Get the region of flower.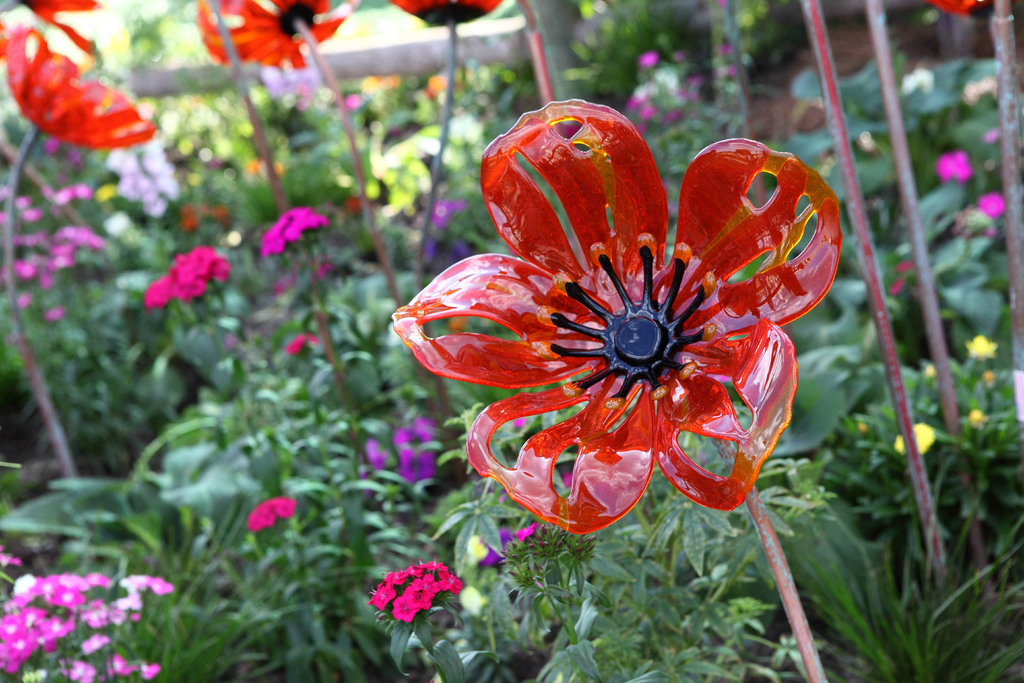
[x1=938, y1=148, x2=964, y2=185].
